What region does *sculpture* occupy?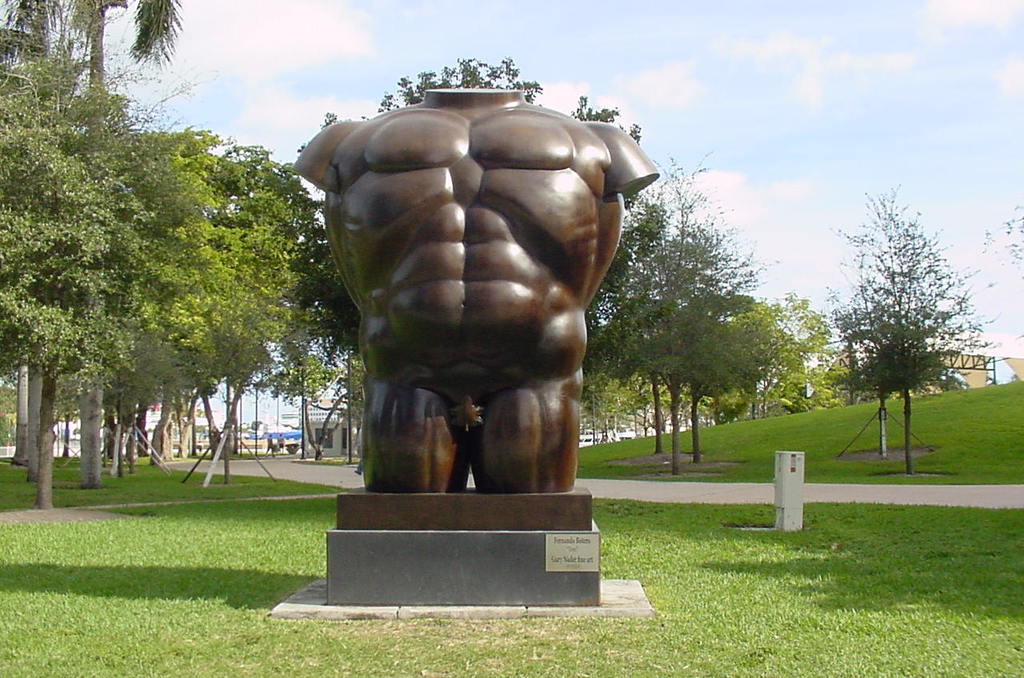
288:86:662:534.
